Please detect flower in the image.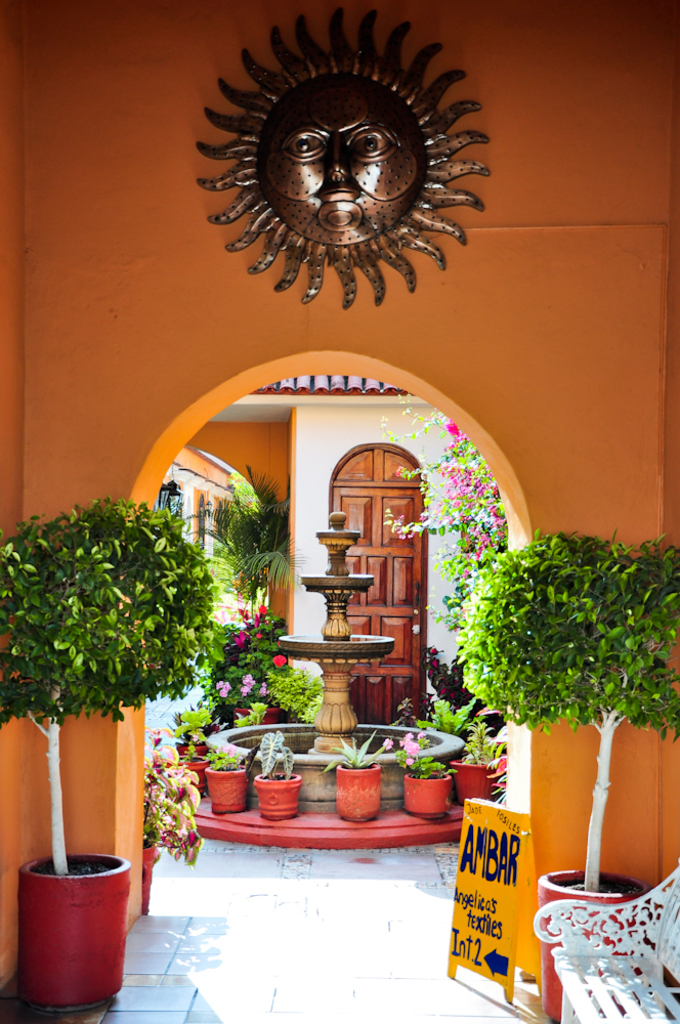
(379,732,395,754).
